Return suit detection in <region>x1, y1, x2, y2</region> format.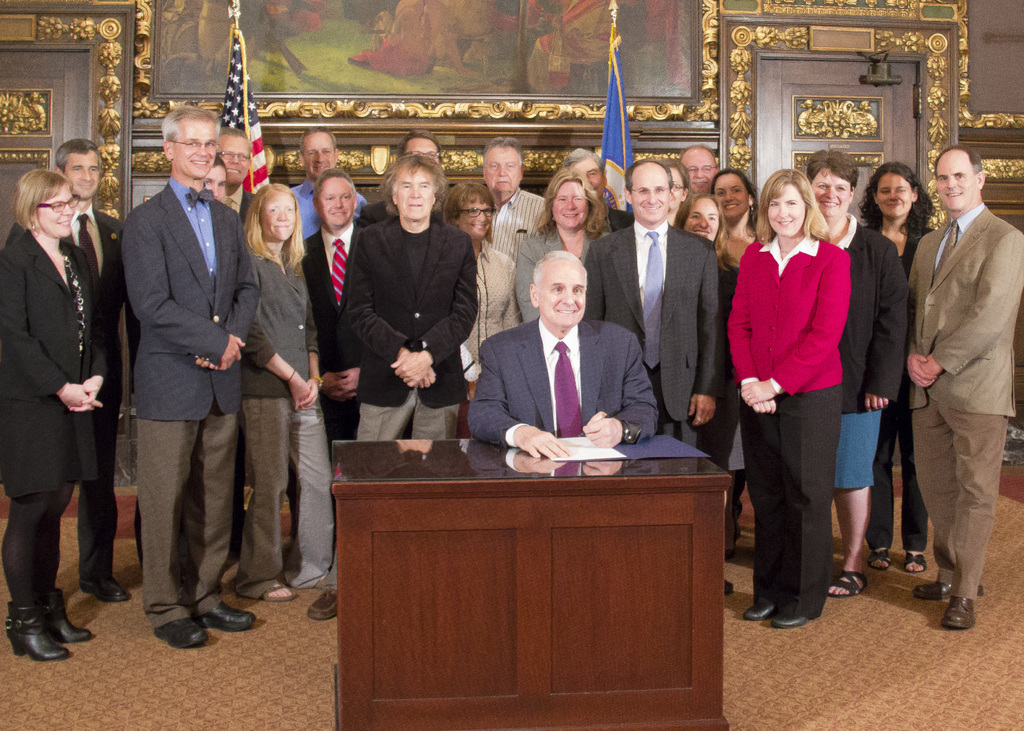
<region>902, 143, 1016, 638</region>.
